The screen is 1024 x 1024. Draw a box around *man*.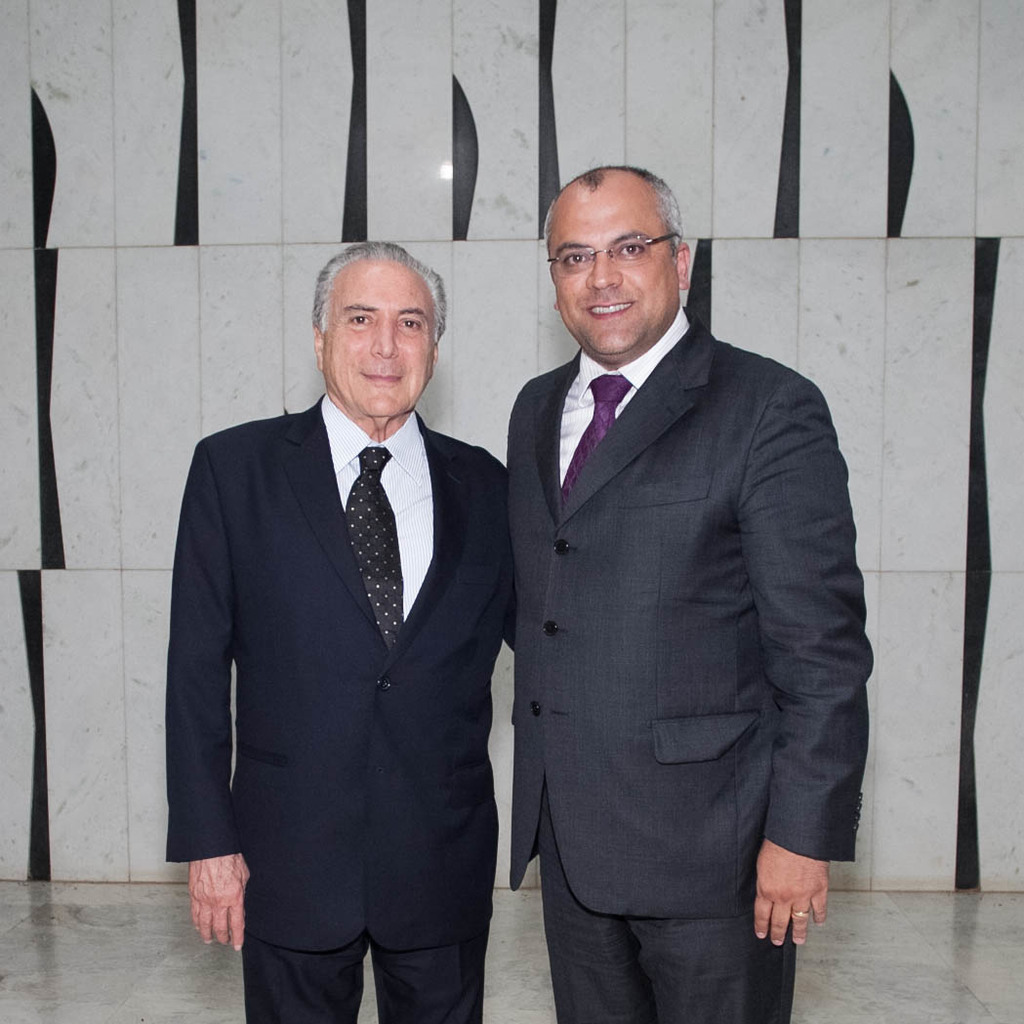
box=[450, 144, 879, 1022].
